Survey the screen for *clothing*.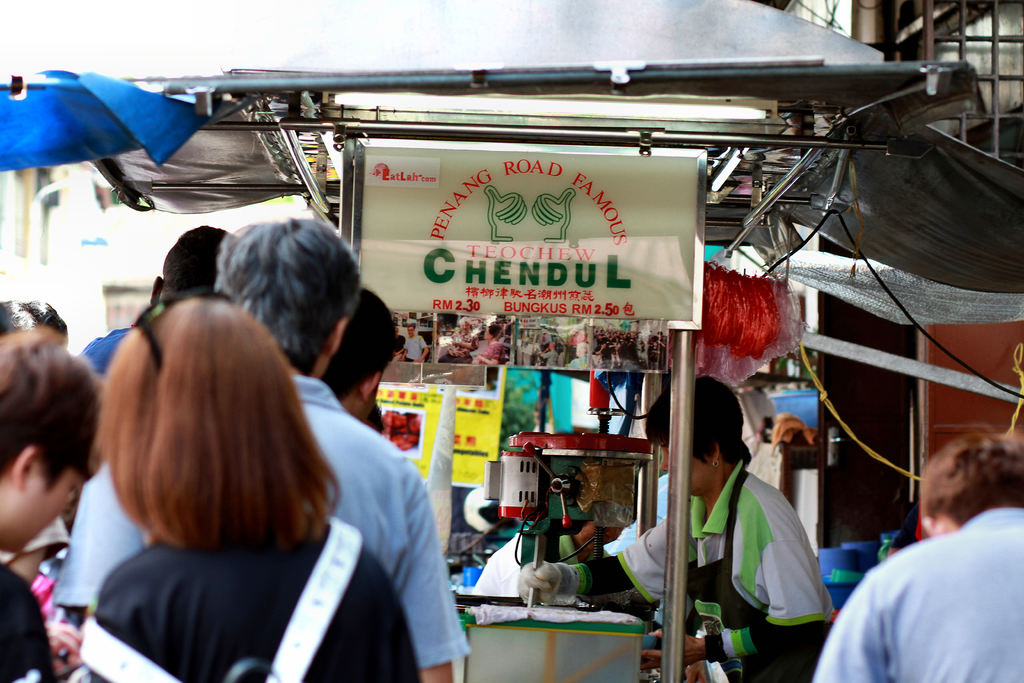
Survey found: <region>56, 382, 474, 667</region>.
